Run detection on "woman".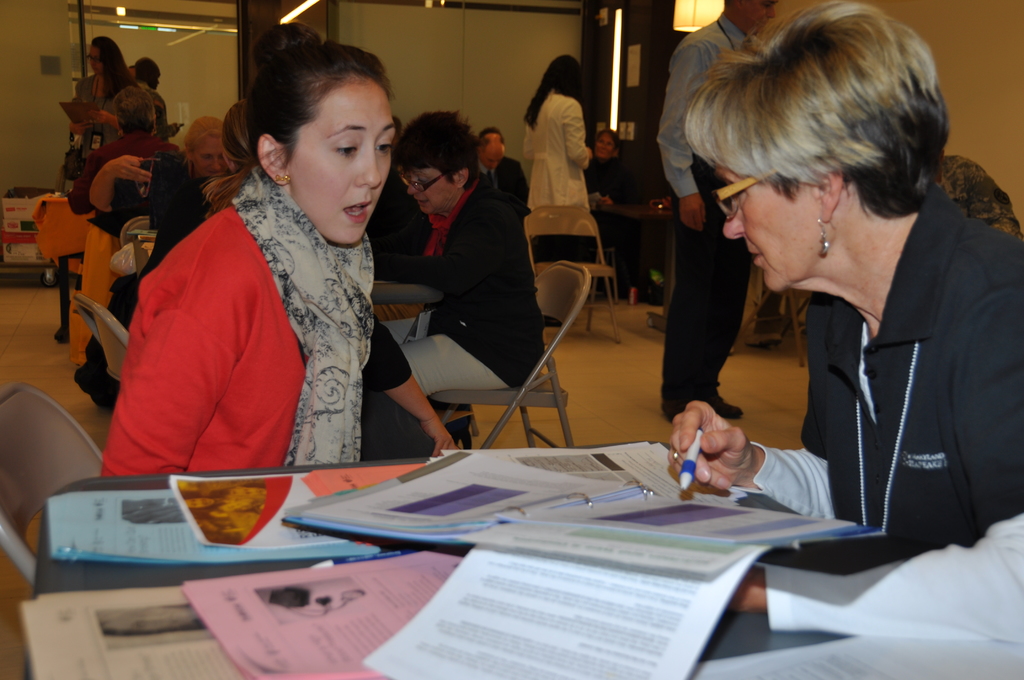
Result: x1=391 y1=118 x2=550 y2=403.
